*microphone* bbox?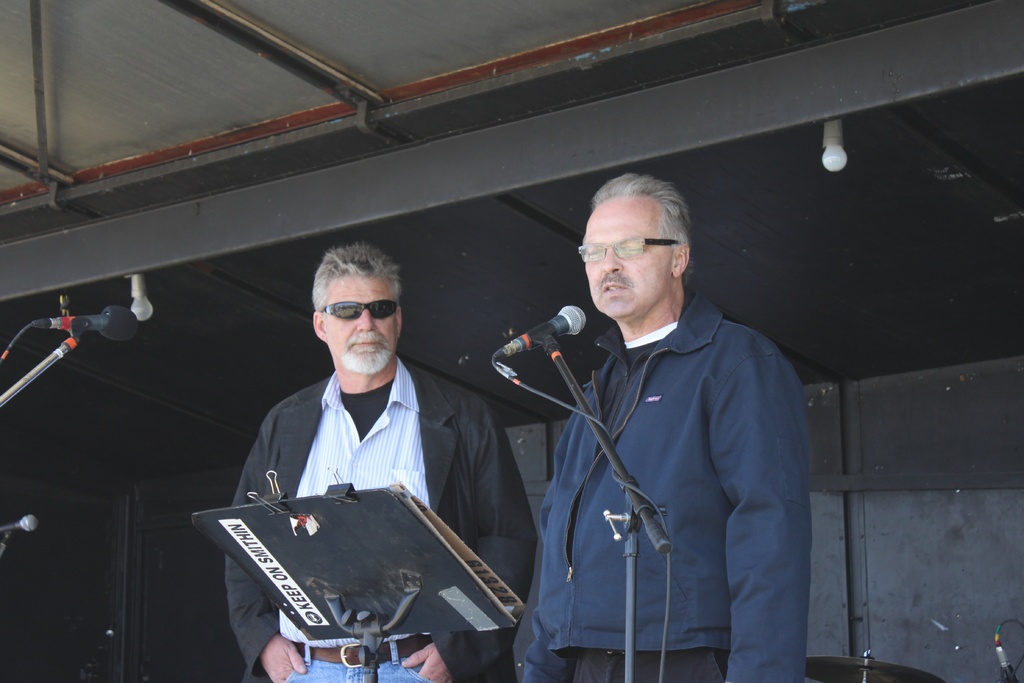
(x1=491, y1=315, x2=592, y2=392)
